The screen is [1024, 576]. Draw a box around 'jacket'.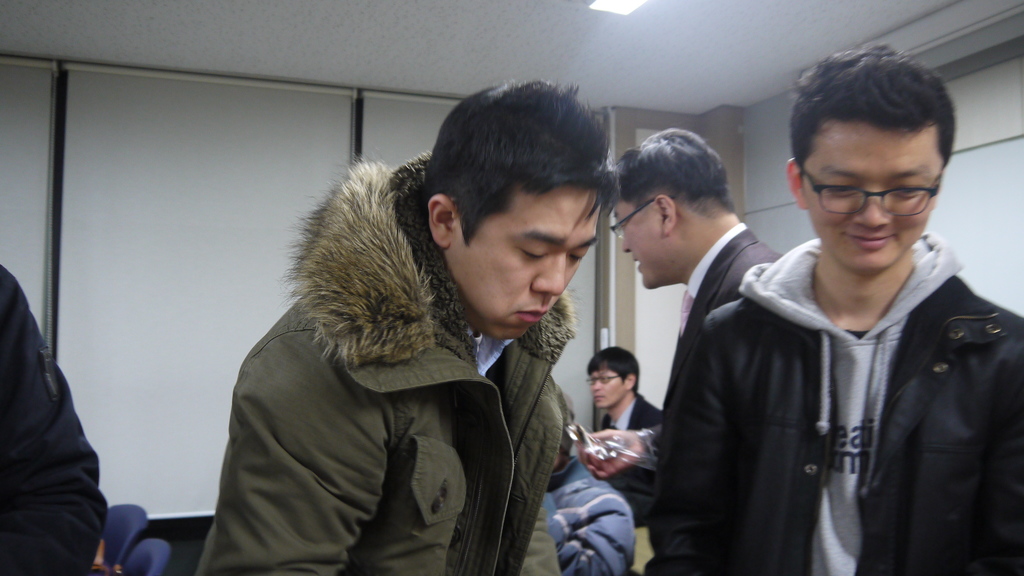
box(199, 150, 574, 575).
